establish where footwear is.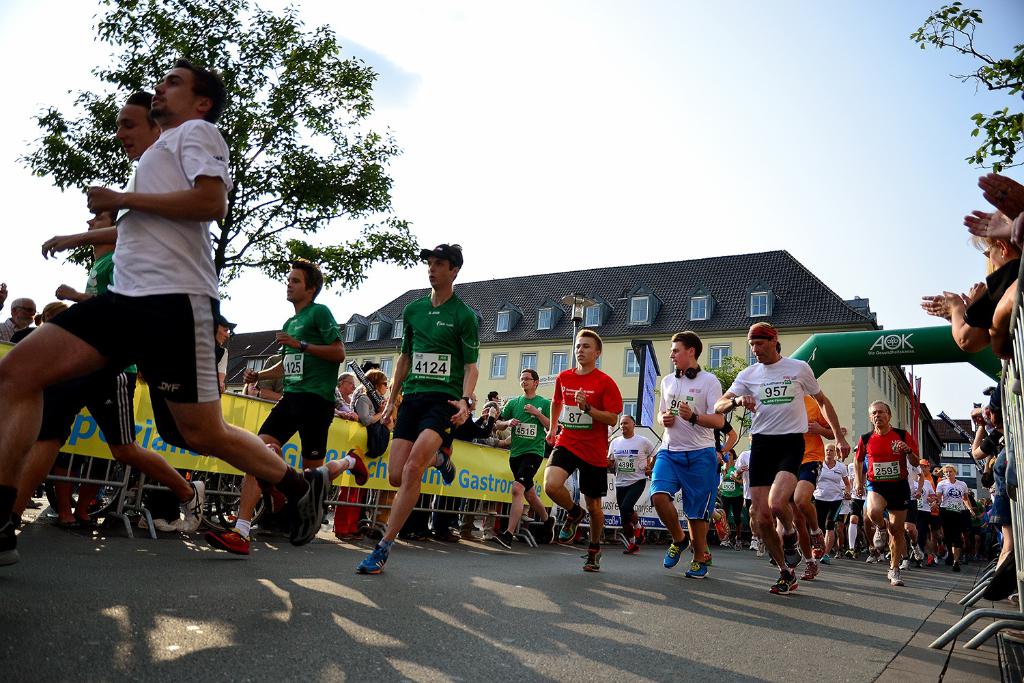
Established at (x1=720, y1=535, x2=733, y2=546).
